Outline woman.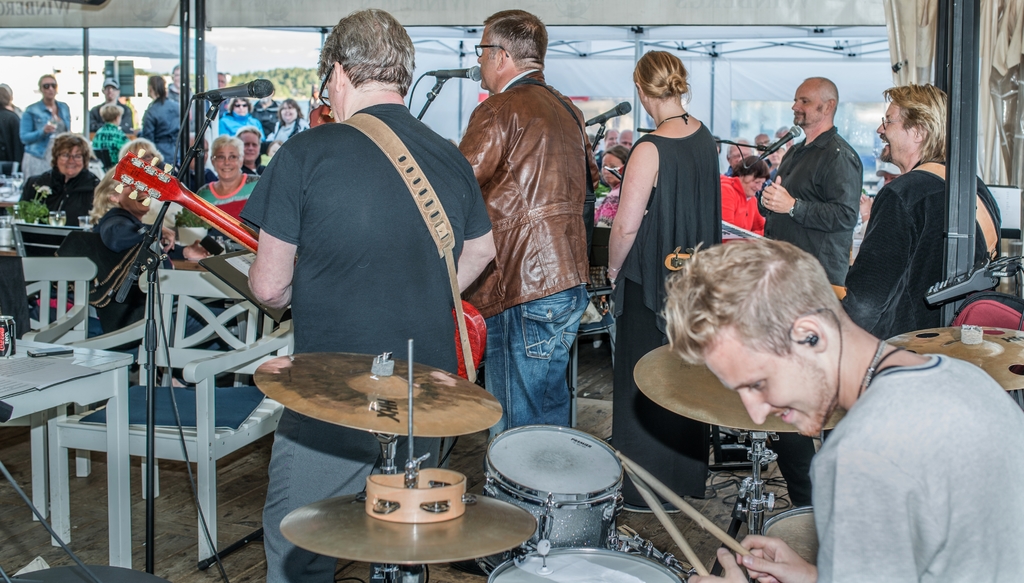
Outline: Rect(760, 146, 796, 176).
